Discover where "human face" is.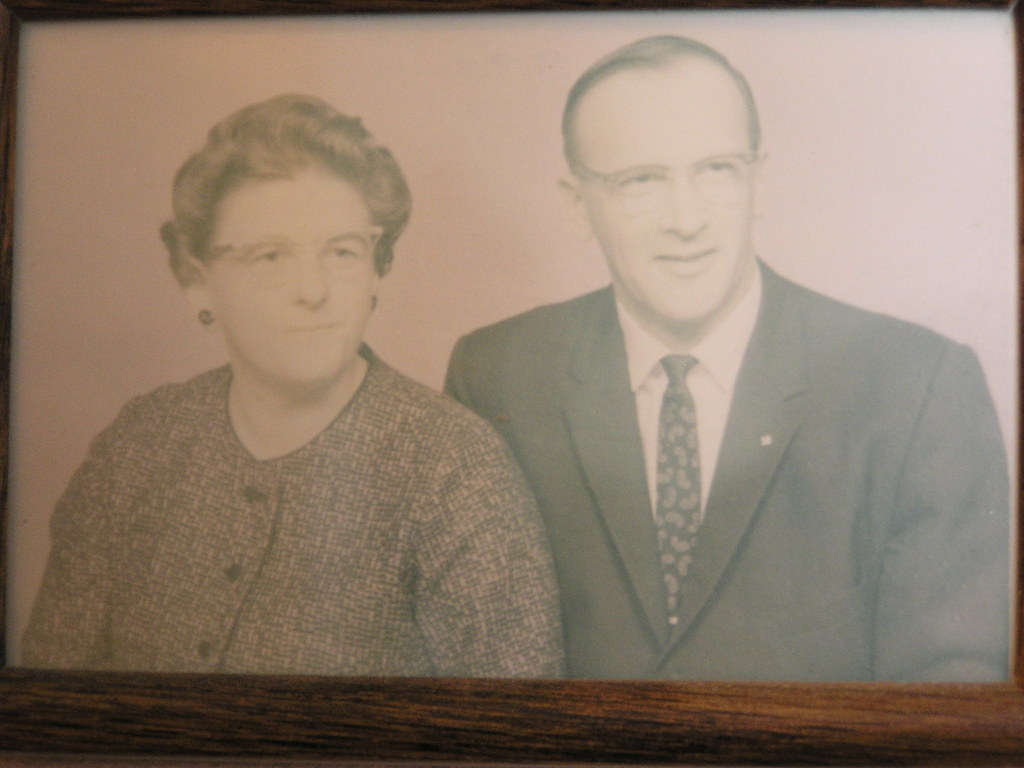
Discovered at [583,73,748,321].
